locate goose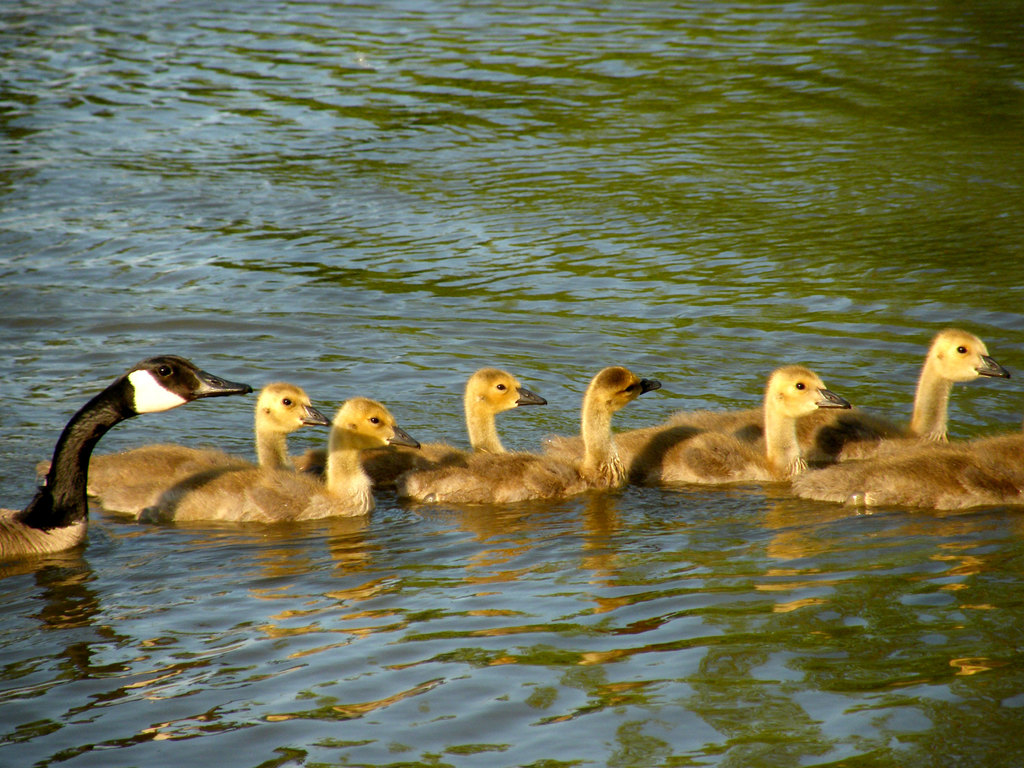
rect(662, 326, 1004, 463)
